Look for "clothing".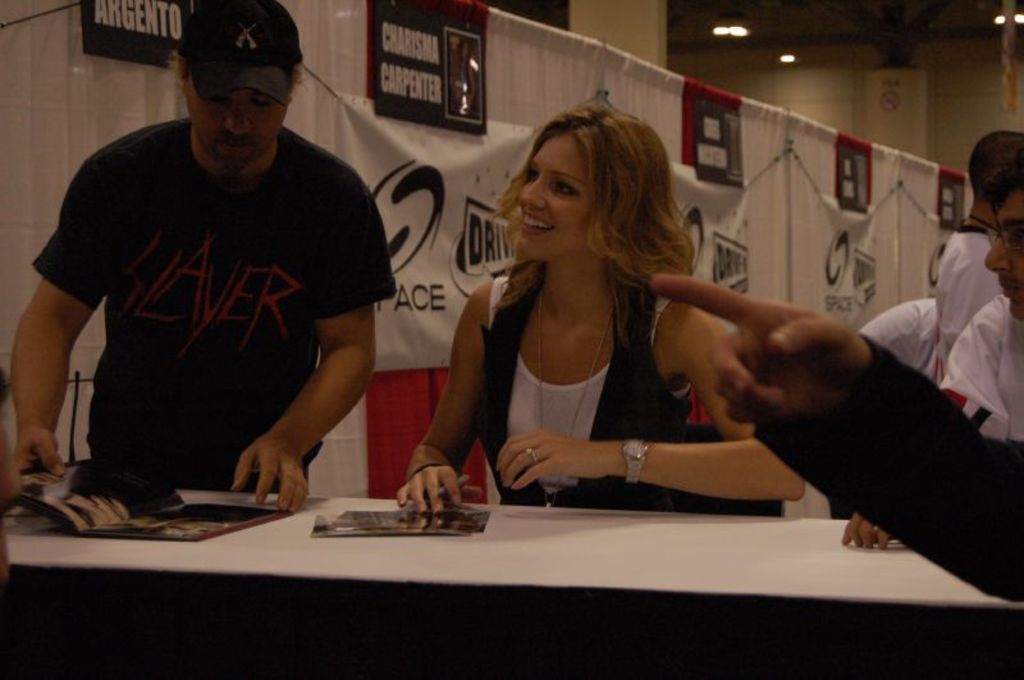
Found: [x1=942, y1=289, x2=1023, y2=448].
